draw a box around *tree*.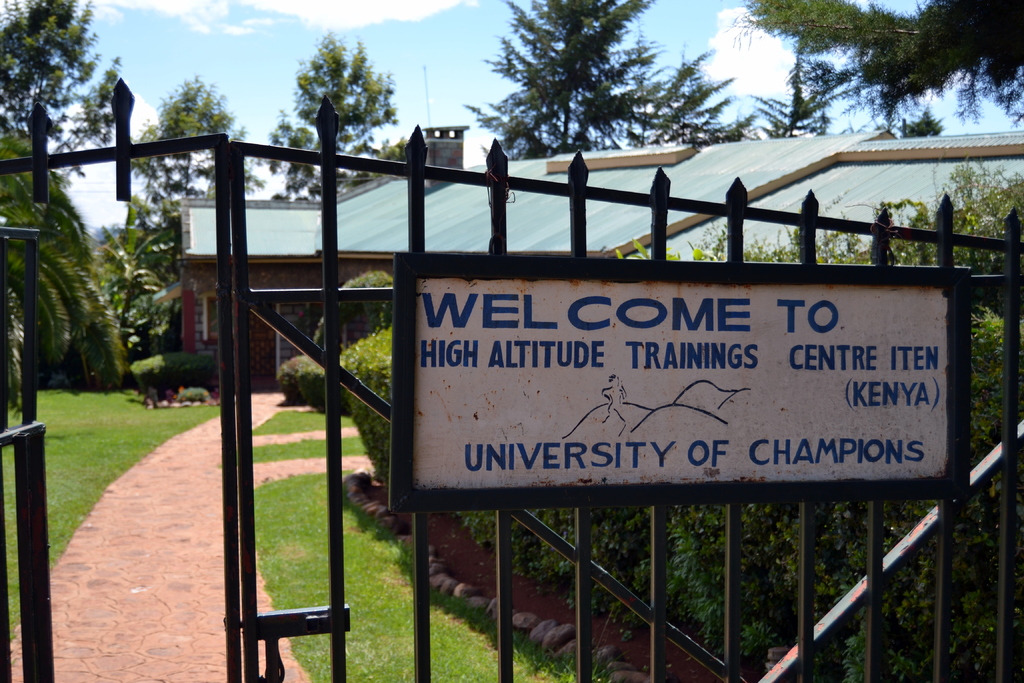
88, 199, 184, 369.
